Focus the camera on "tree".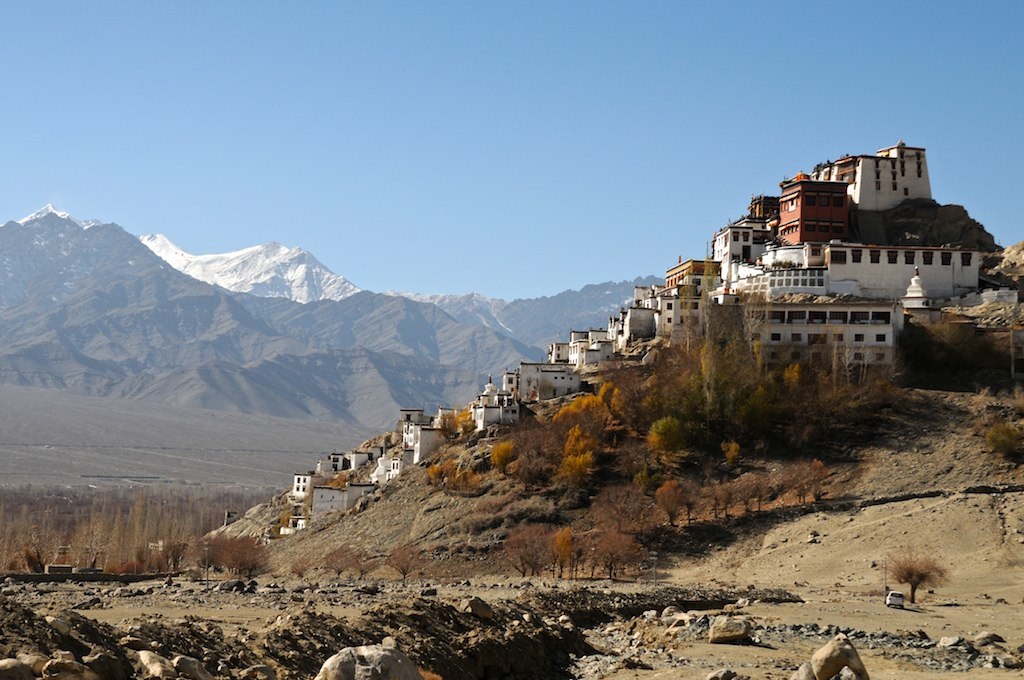
Focus region: pyautogui.locateOnScreen(319, 543, 352, 576).
